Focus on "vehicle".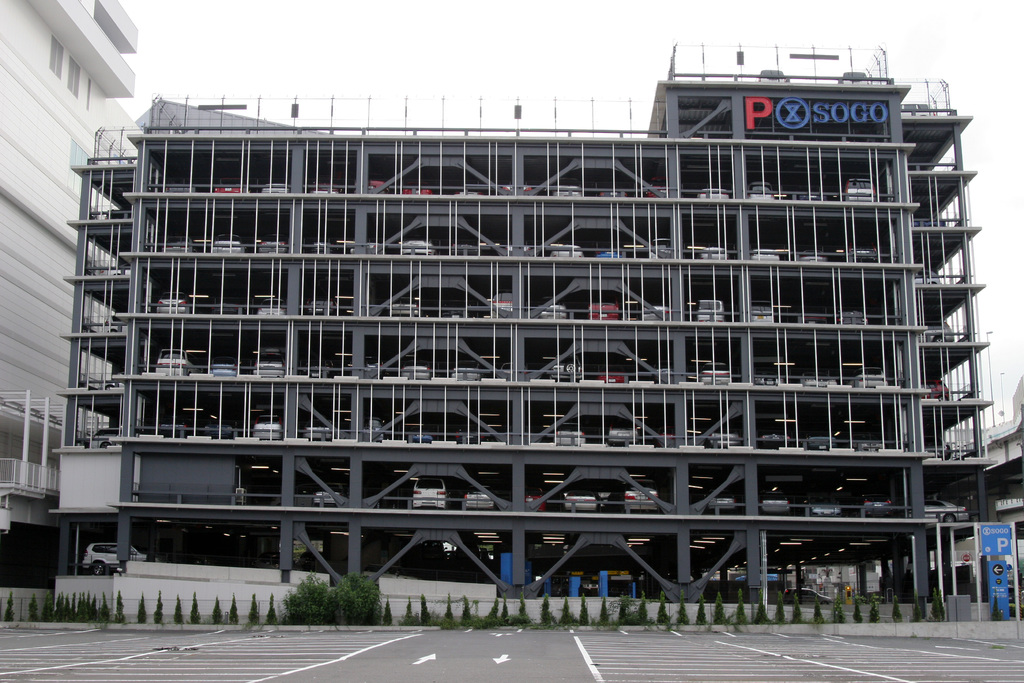
Focused at [x1=646, y1=237, x2=669, y2=262].
